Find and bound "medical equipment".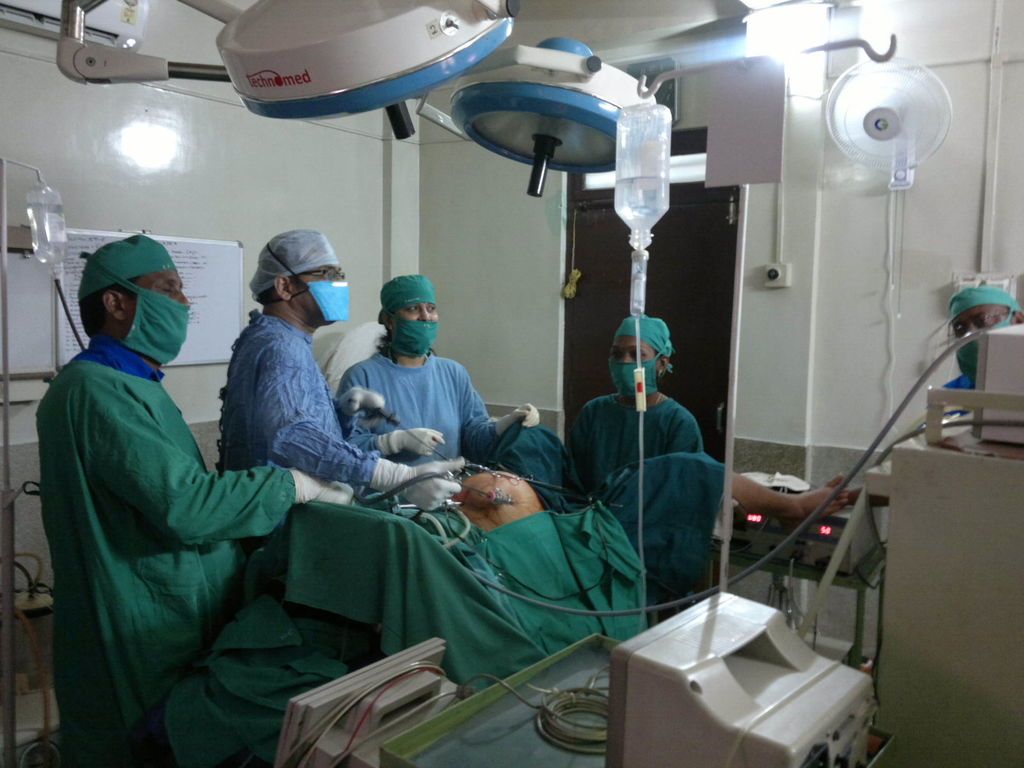
Bound: 720, 492, 877, 680.
